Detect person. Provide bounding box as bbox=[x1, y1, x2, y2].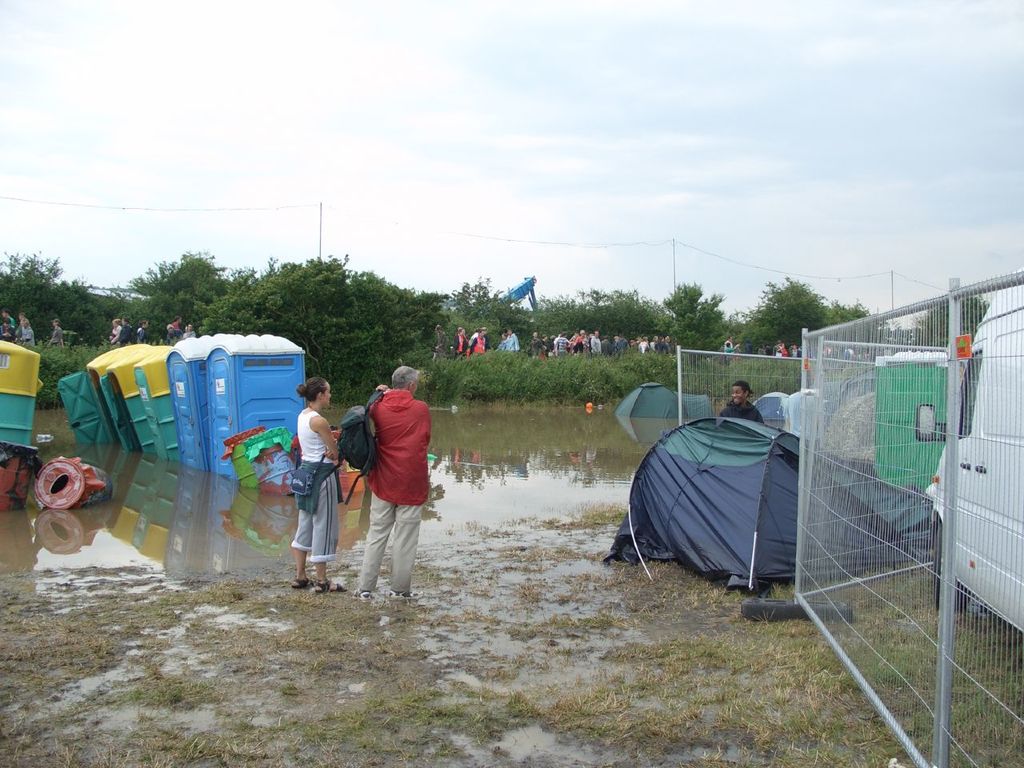
bbox=[718, 381, 762, 423].
